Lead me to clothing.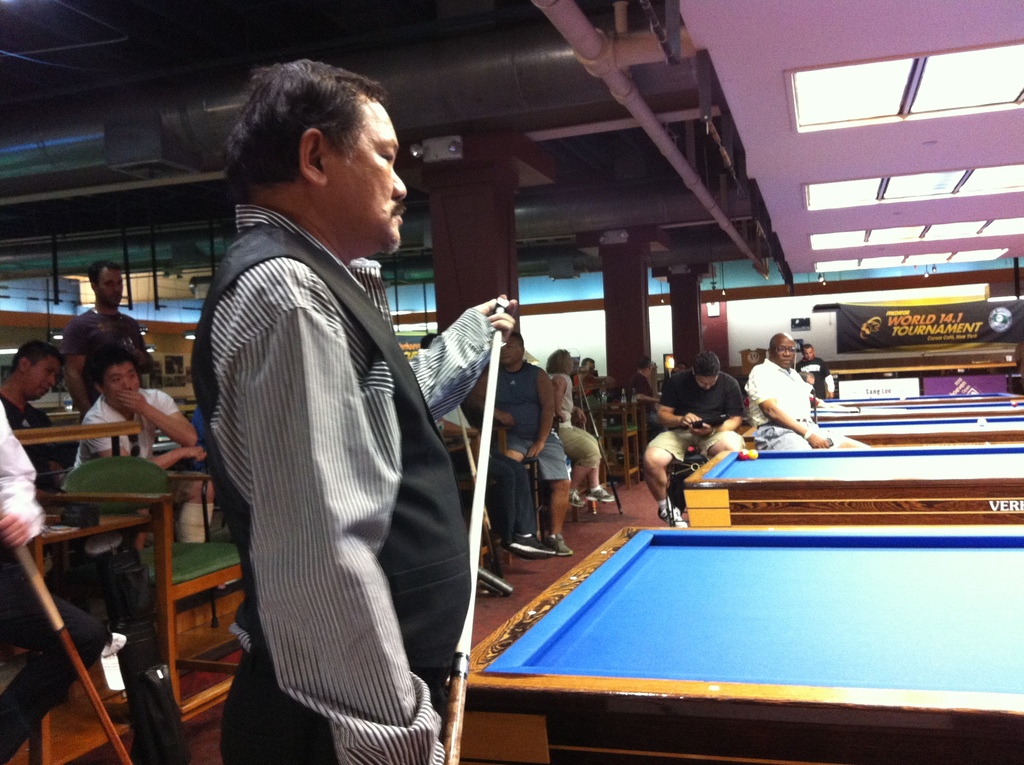
Lead to region(747, 356, 813, 437).
